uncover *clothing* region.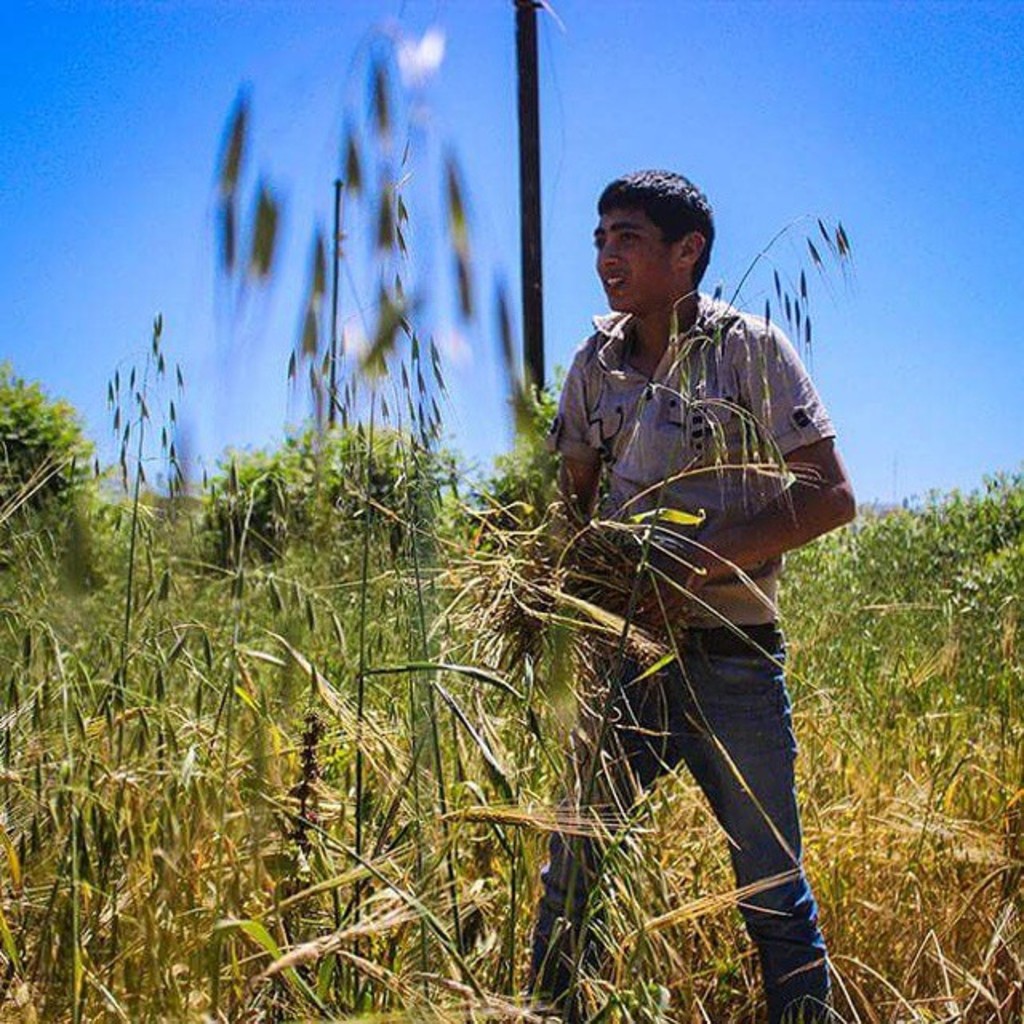
Uncovered: l=482, t=192, r=856, b=946.
